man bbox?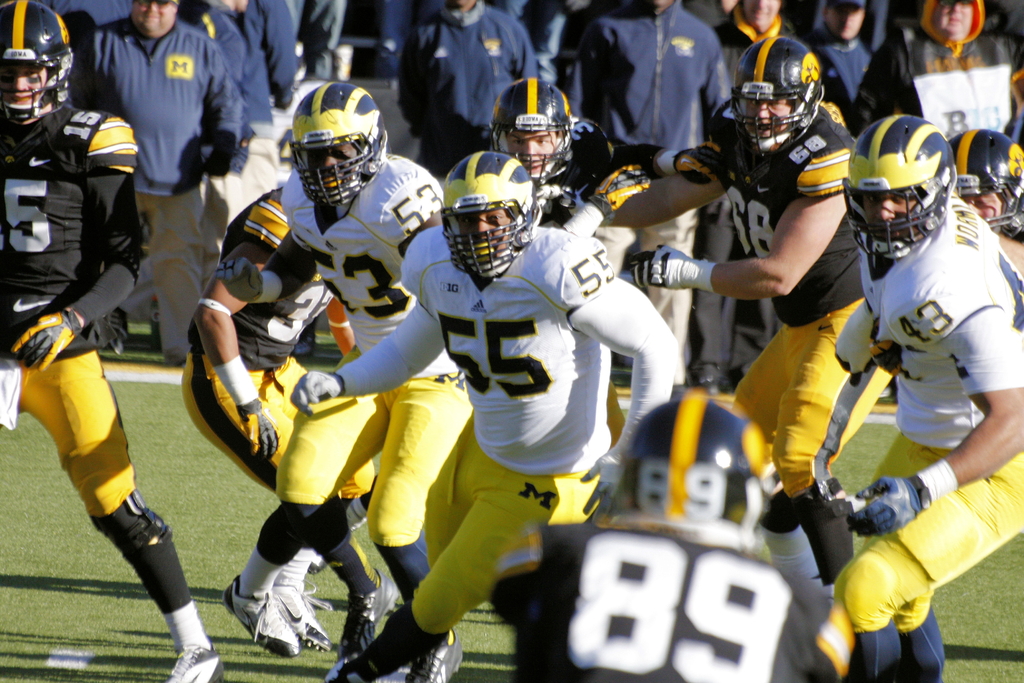
crop(196, 0, 283, 268)
